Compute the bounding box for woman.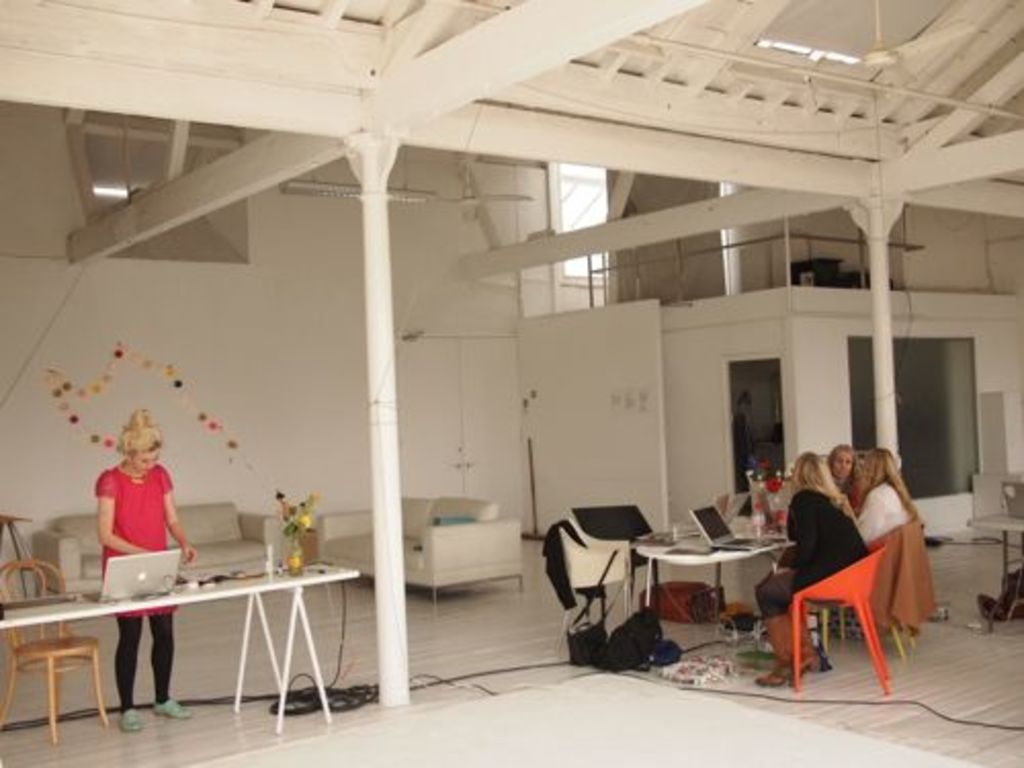
{"left": 752, "top": 453, "right": 854, "bottom": 690}.
